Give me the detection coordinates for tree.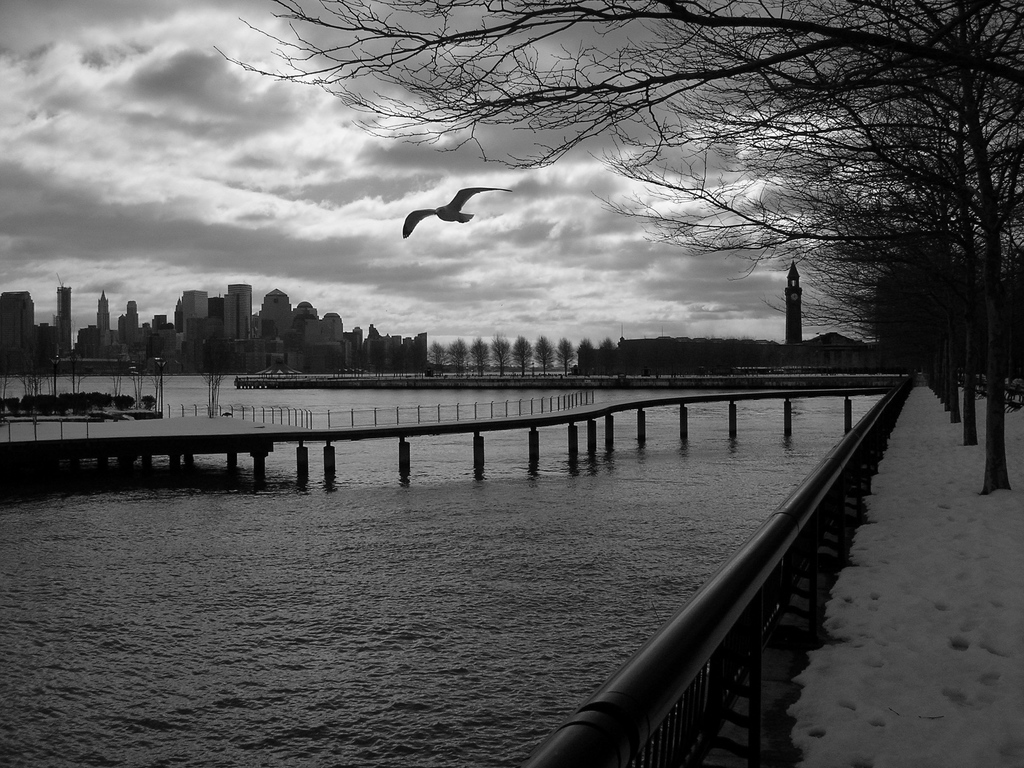
locate(579, 336, 593, 372).
